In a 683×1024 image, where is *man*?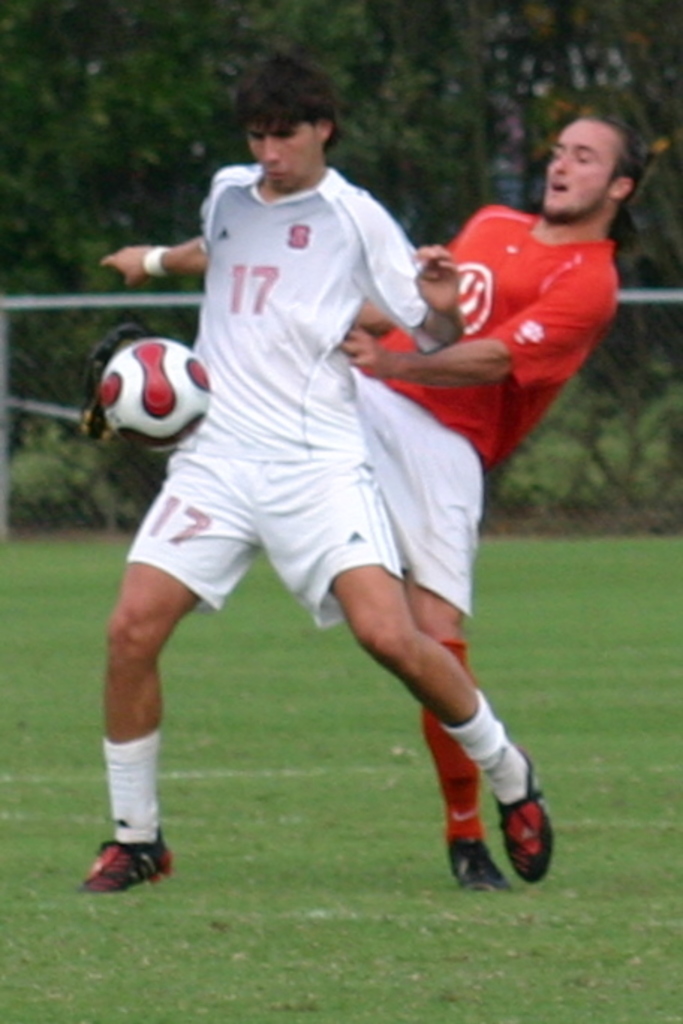
x1=66, y1=54, x2=554, y2=894.
